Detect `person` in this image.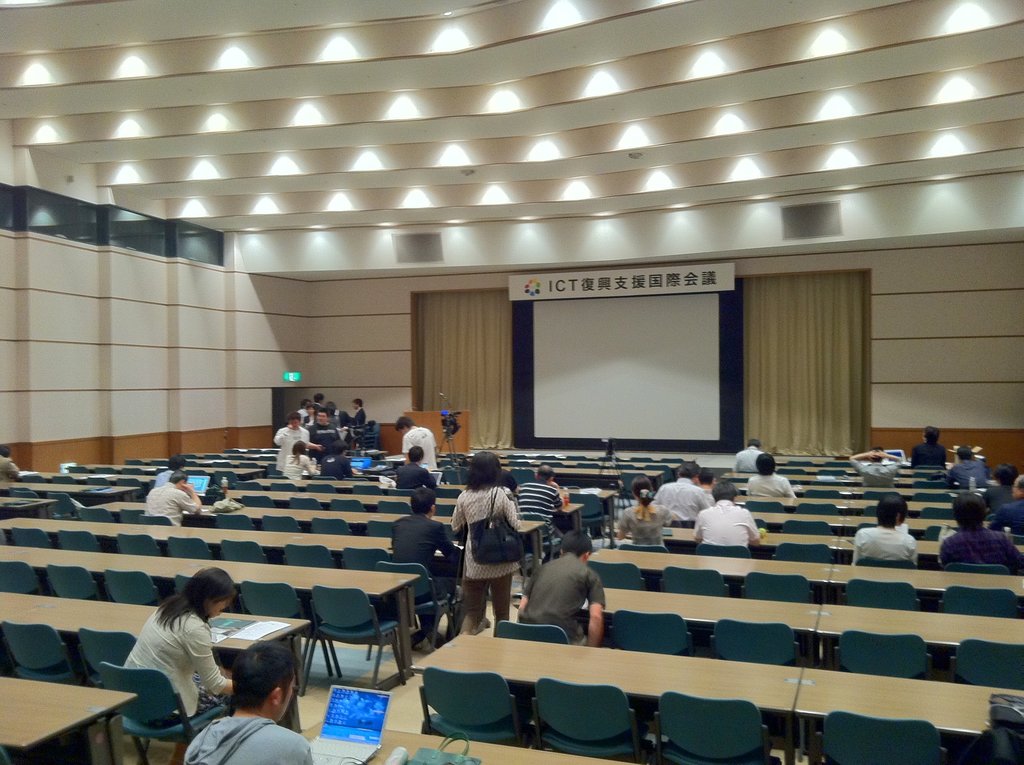
Detection: 403,417,434,471.
